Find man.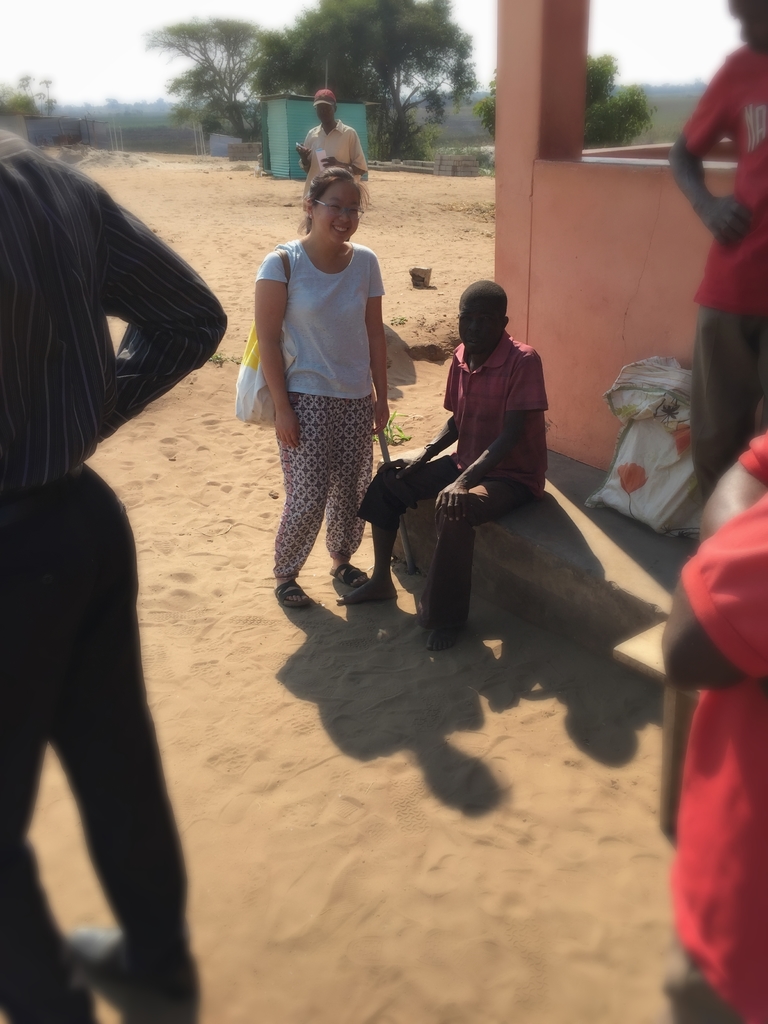
select_region(296, 84, 364, 211).
